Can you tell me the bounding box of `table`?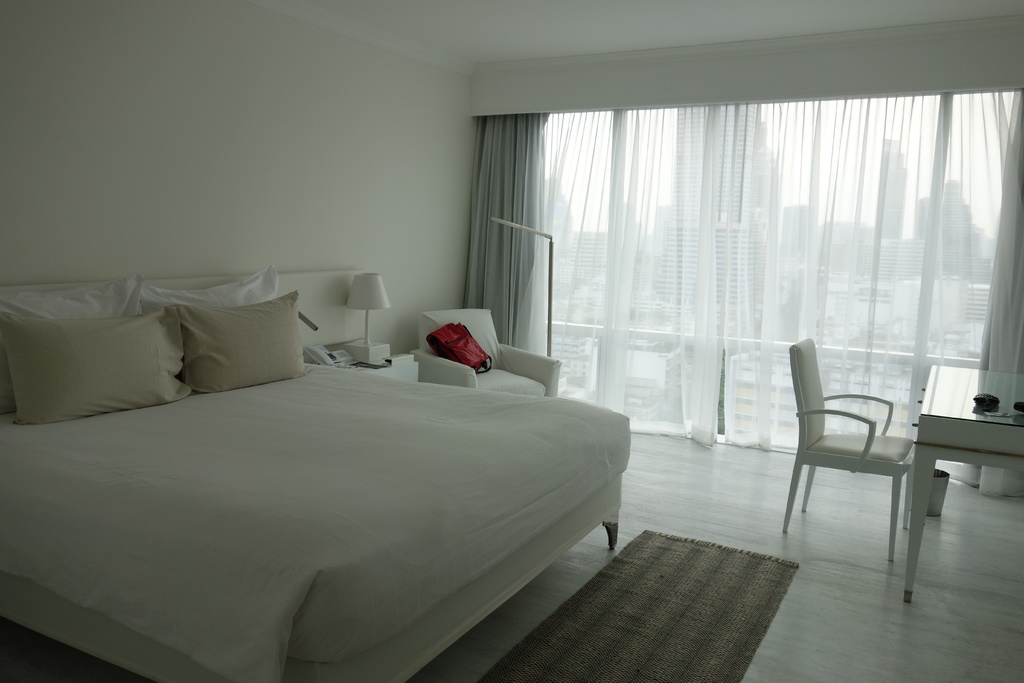
{"left": 902, "top": 380, "right": 1023, "bottom": 576}.
